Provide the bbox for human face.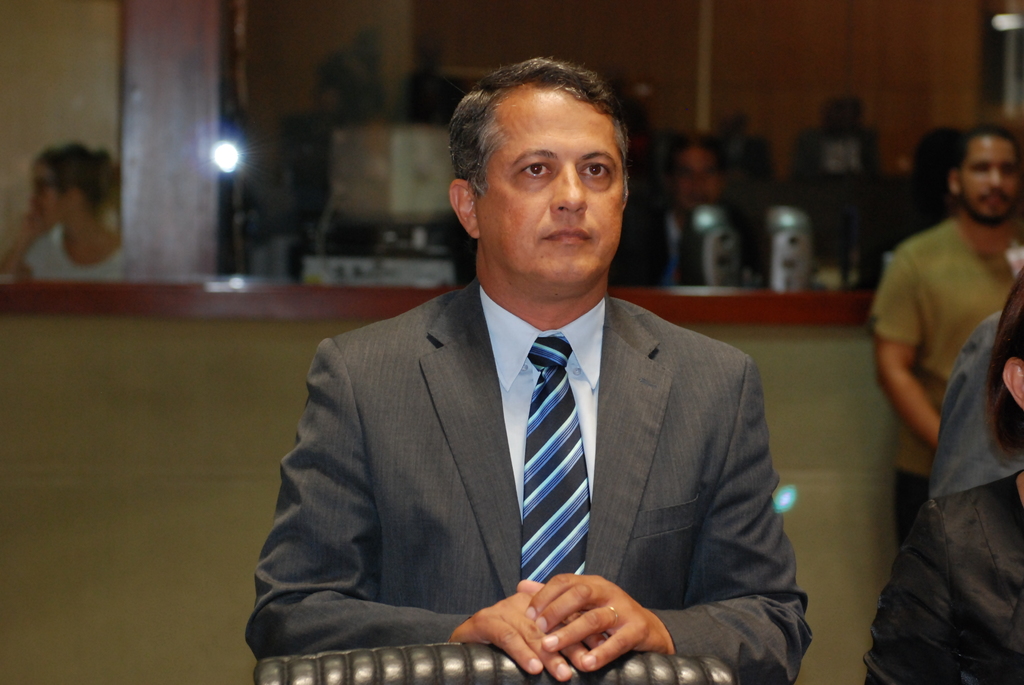
l=668, t=146, r=721, b=211.
